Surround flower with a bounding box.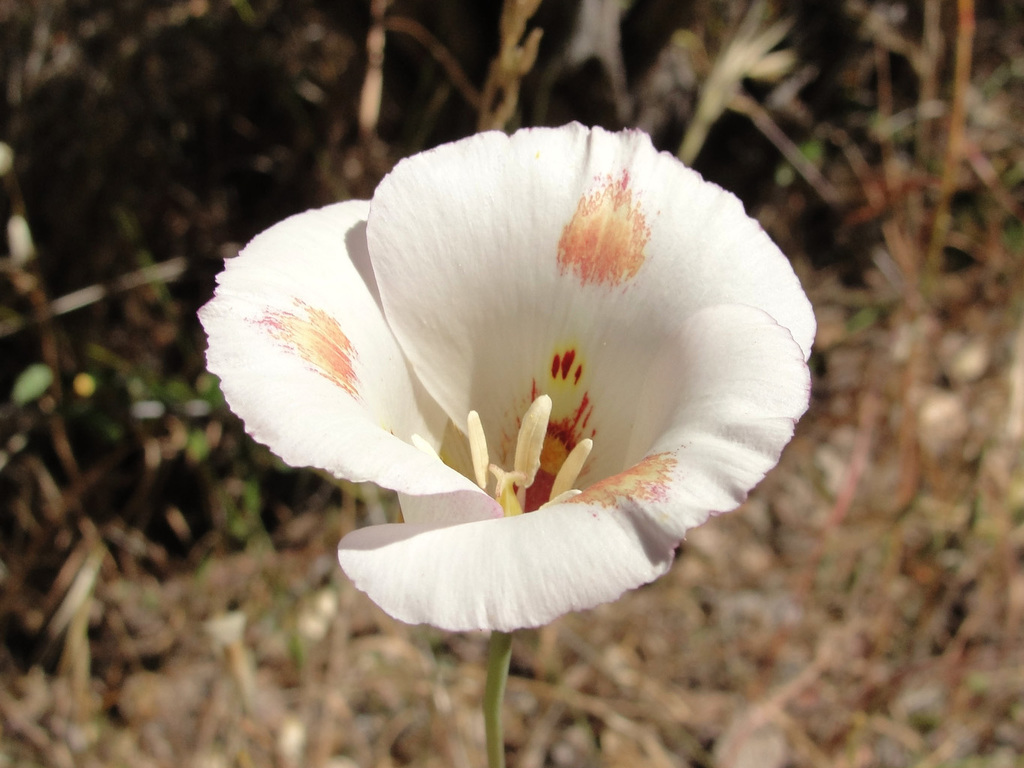
<bbox>188, 92, 820, 664</bbox>.
